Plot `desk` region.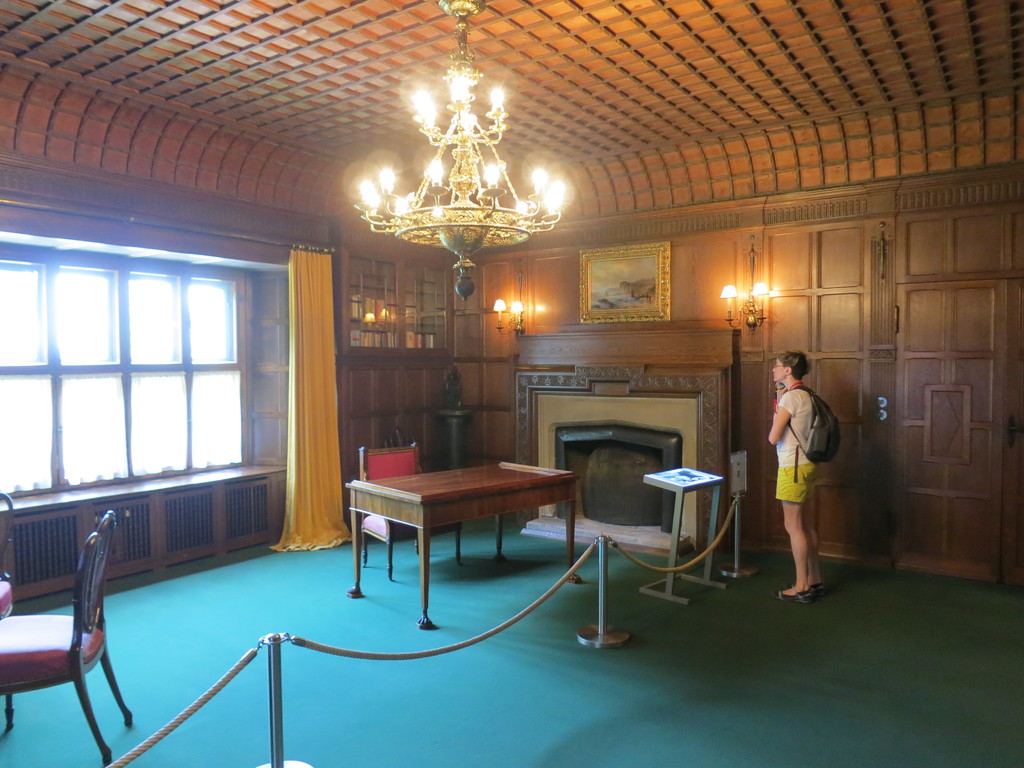
Plotted at <bbox>336, 458, 577, 607</bbox>.
